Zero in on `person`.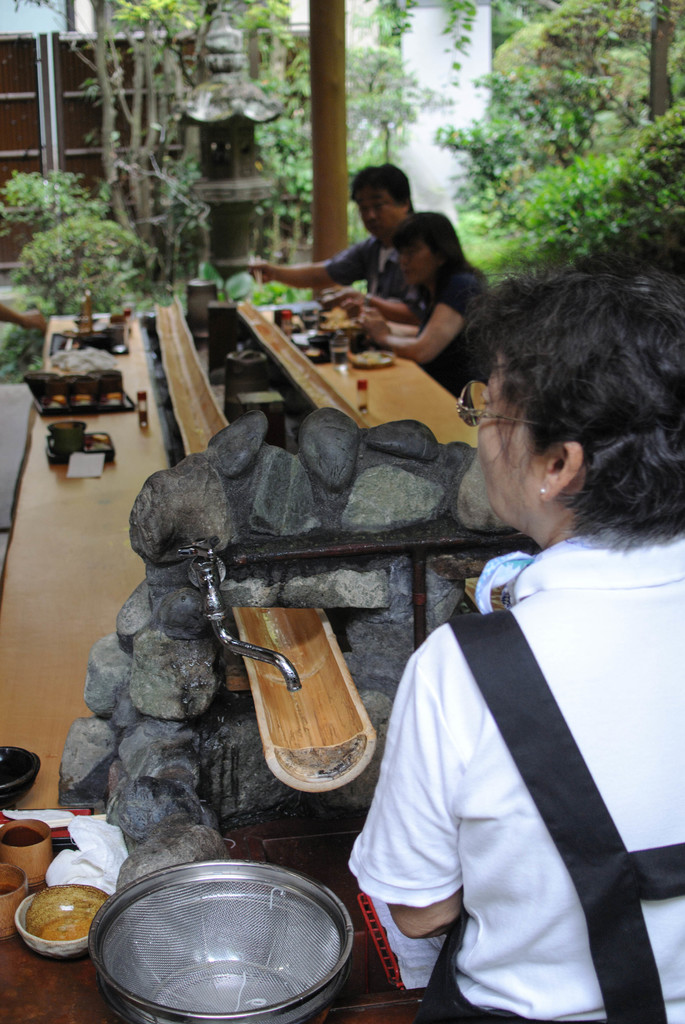
Zeroed in: <box>318,213,500,414</box>.
